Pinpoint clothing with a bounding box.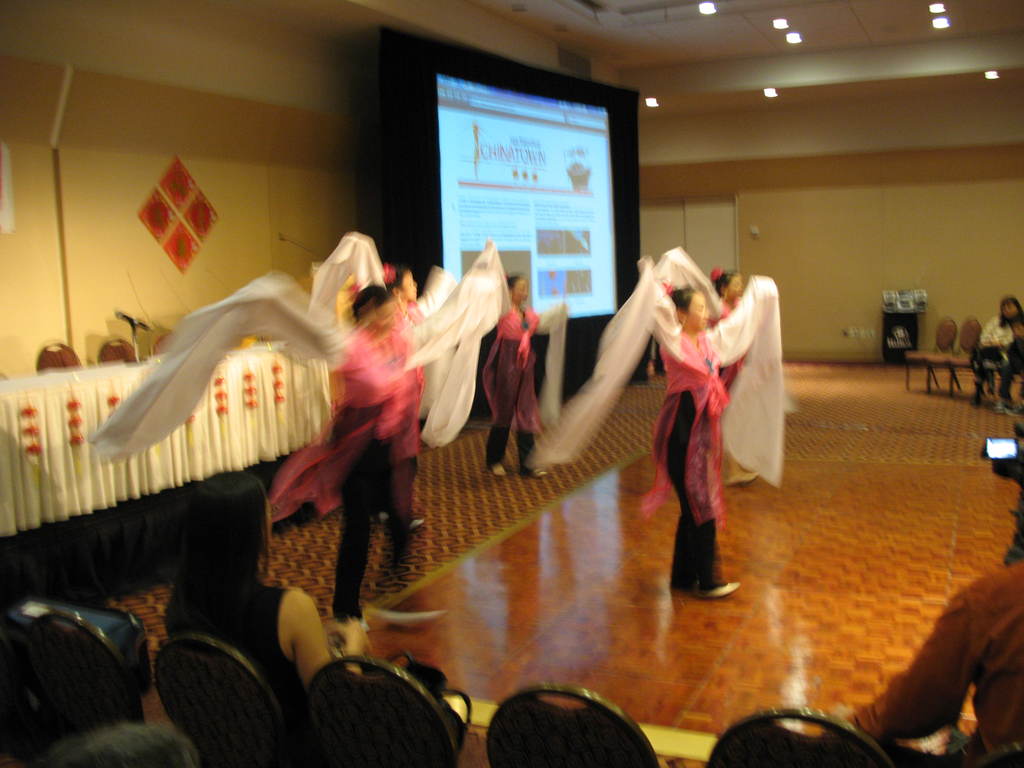
[x1=489, y1=299, x2=541, y2=477].
